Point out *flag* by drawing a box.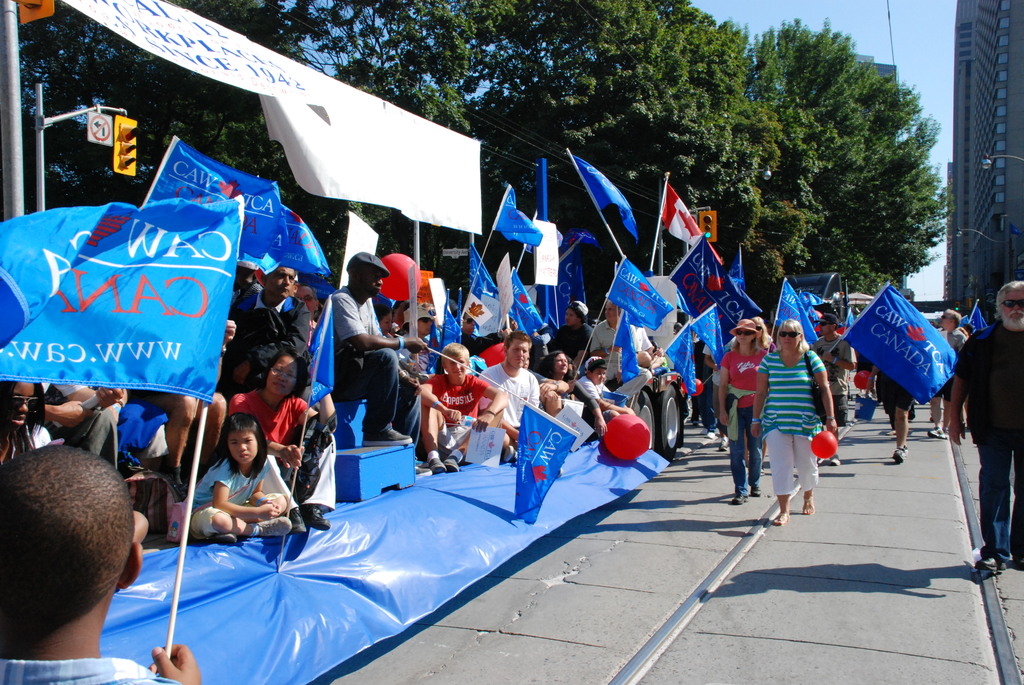
Rect(963, 302, 992, 338).
